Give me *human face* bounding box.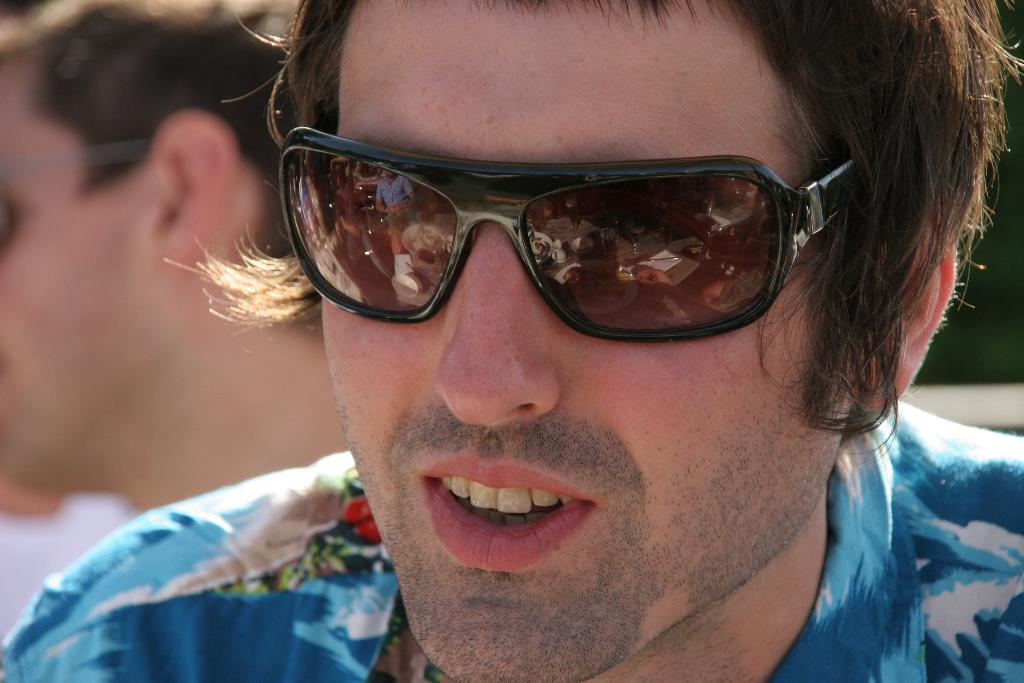
l=316, t=0, r=871, b=682.
